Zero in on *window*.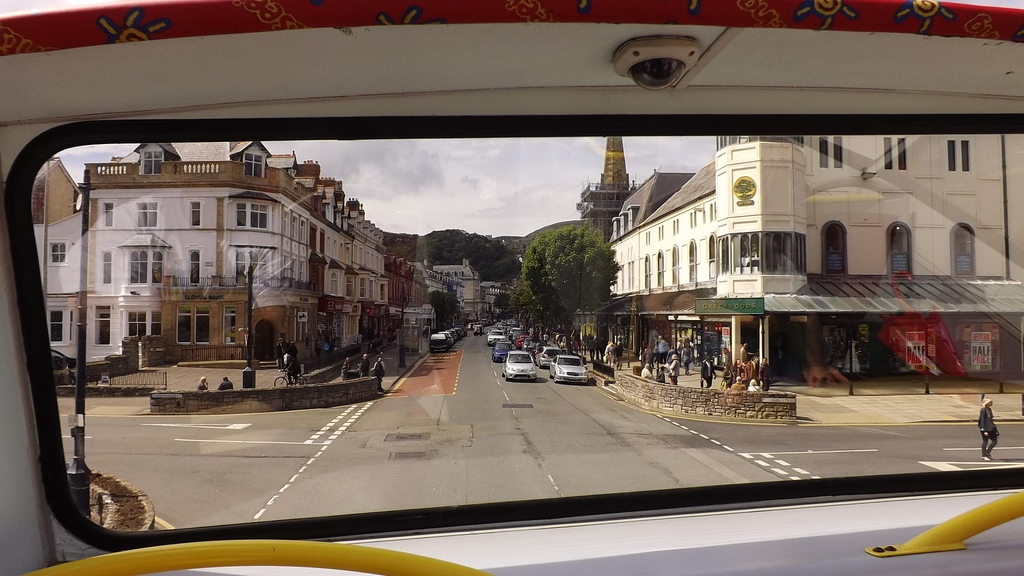
Zeroed in: box(282, 207, 310, 246).
